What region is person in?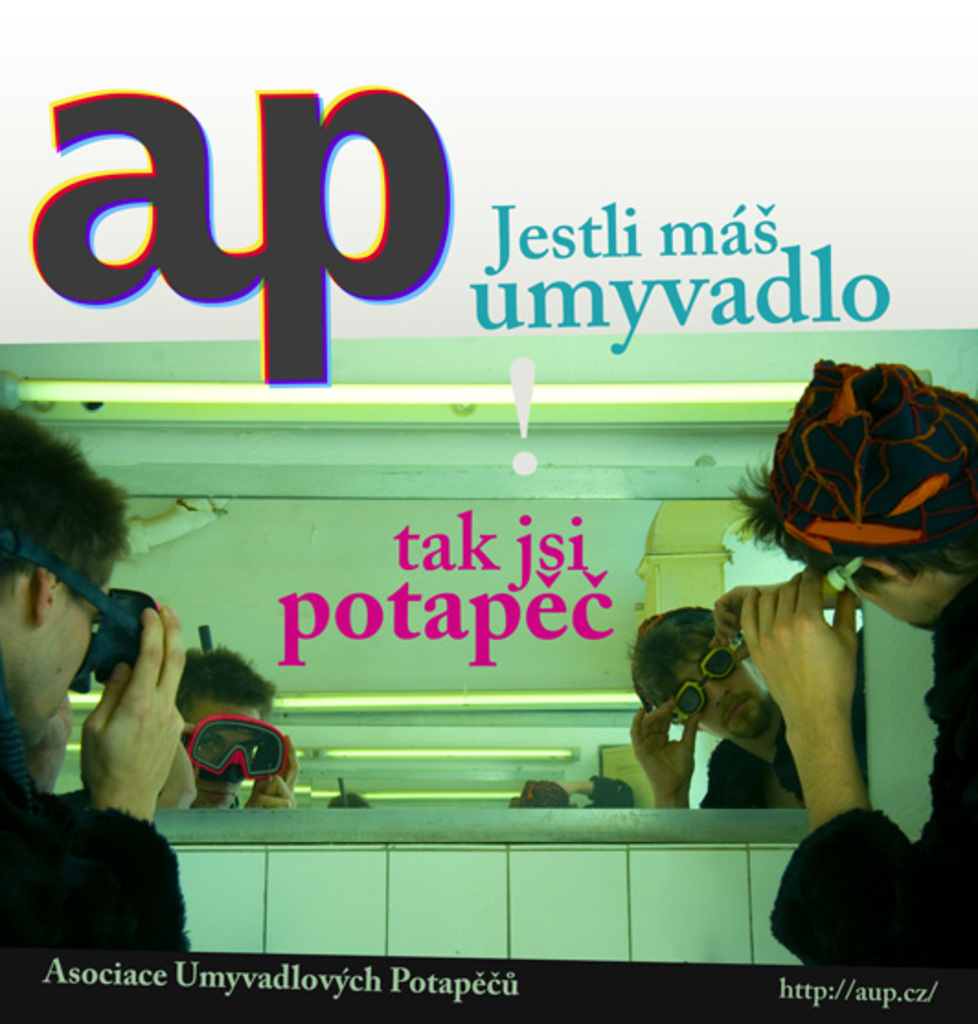
618,597,814,805.
